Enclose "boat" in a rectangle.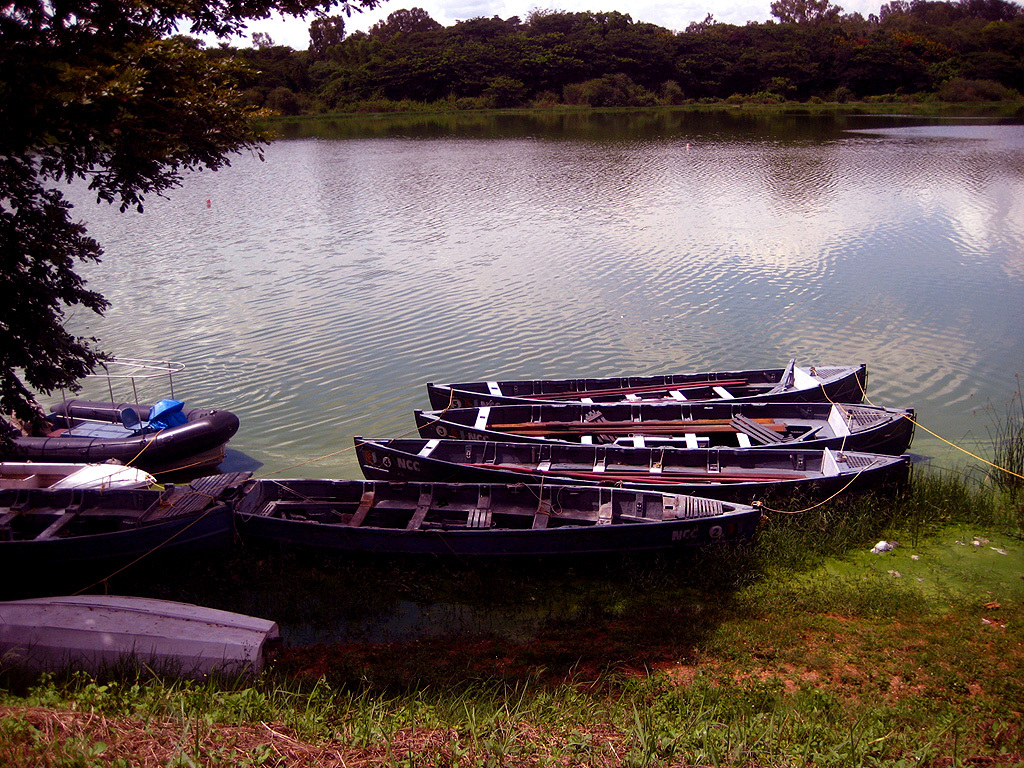
x1=2 y1=354 x2=245 y2=476.
